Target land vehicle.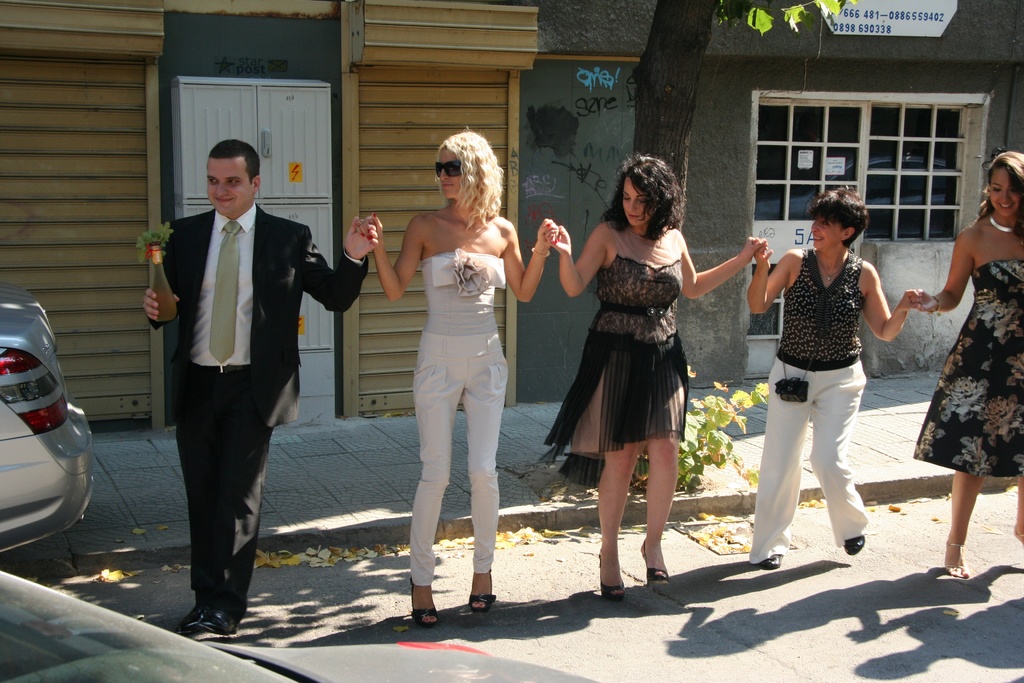
Target region: 0:278:99:562.
